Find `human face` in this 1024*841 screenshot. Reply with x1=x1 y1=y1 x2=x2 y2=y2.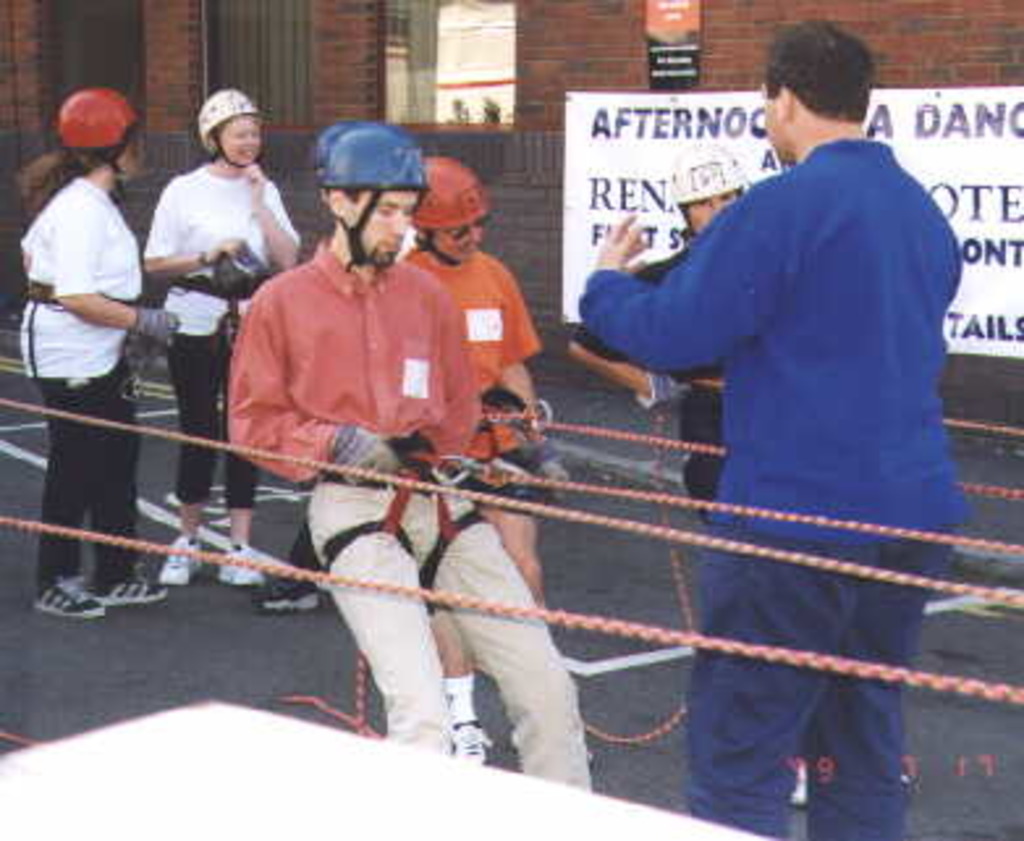
x1=351 y1=196 x2=411 y2=262.
